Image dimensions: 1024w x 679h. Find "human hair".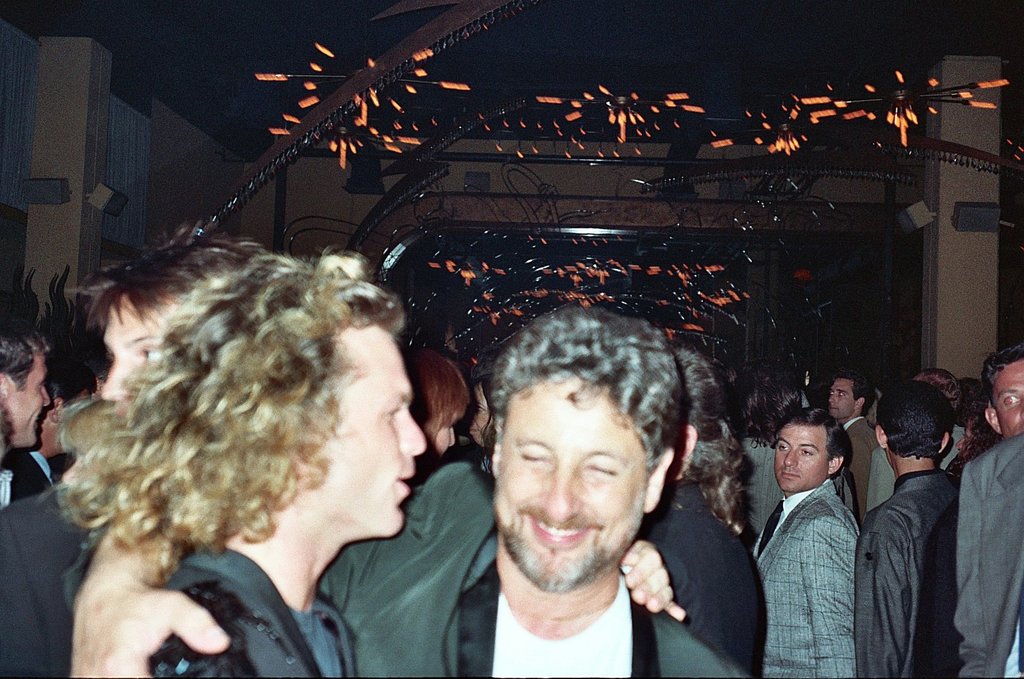
<bbox>915, 365, 961, 405</bbox>.
